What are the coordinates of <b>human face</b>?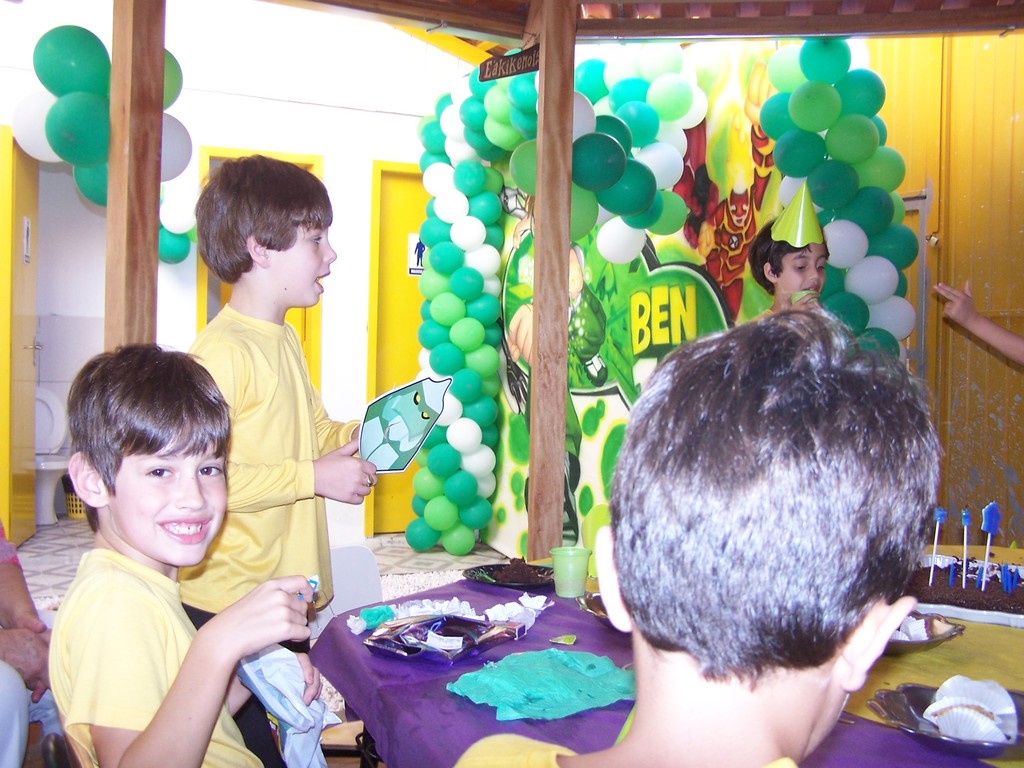
region(269, 220, 337, 306).
